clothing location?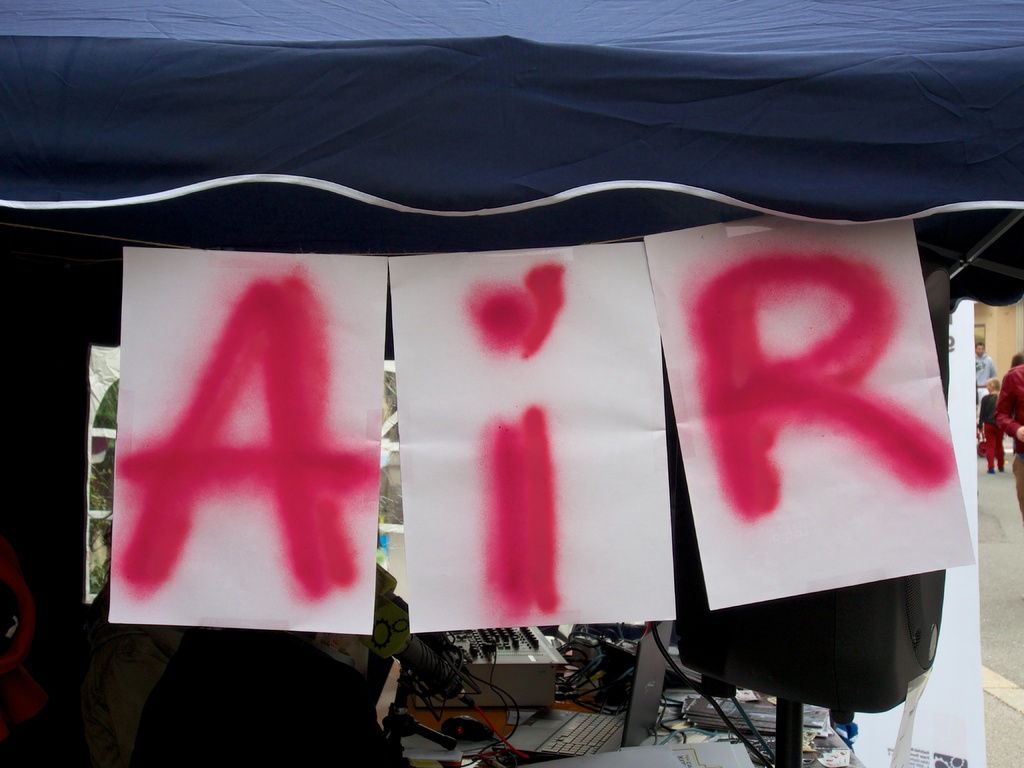
left=980, top=392, right=1005, bottom=474
